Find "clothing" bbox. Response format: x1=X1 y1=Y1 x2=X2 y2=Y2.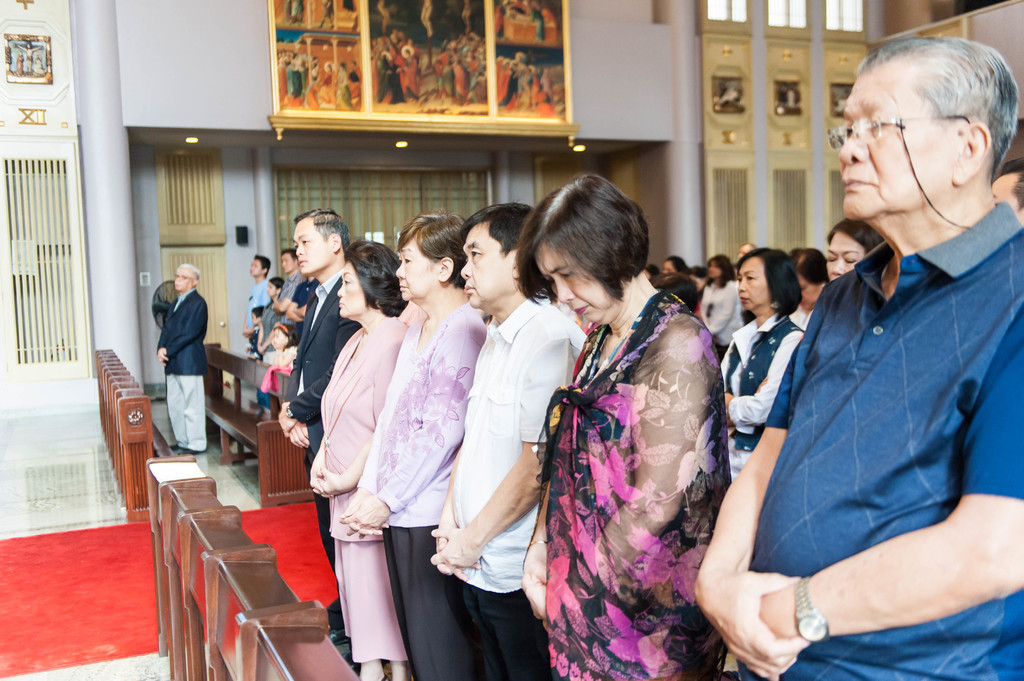
x1=543 y1=291 x2=728 y2=680.
